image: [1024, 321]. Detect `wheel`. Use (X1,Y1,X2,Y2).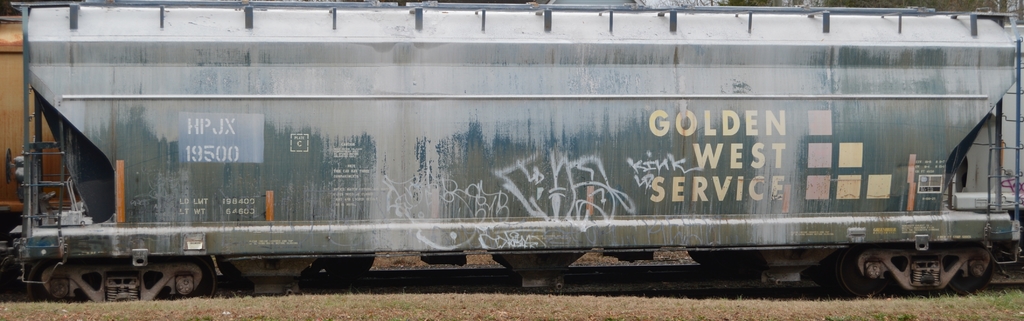
(838,250,887,296).
